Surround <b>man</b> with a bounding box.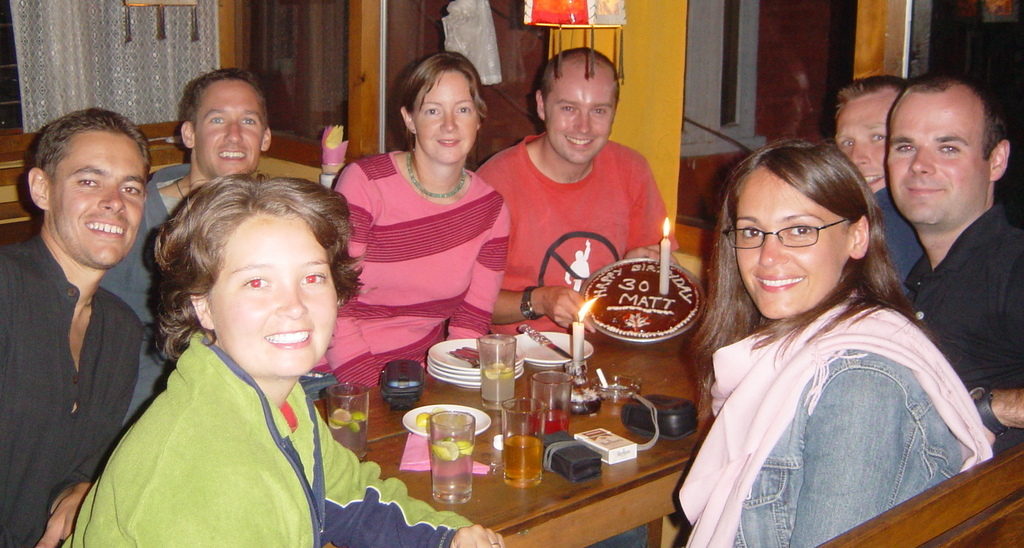
<bbox>825, 72, 913, 305</bbox>.
